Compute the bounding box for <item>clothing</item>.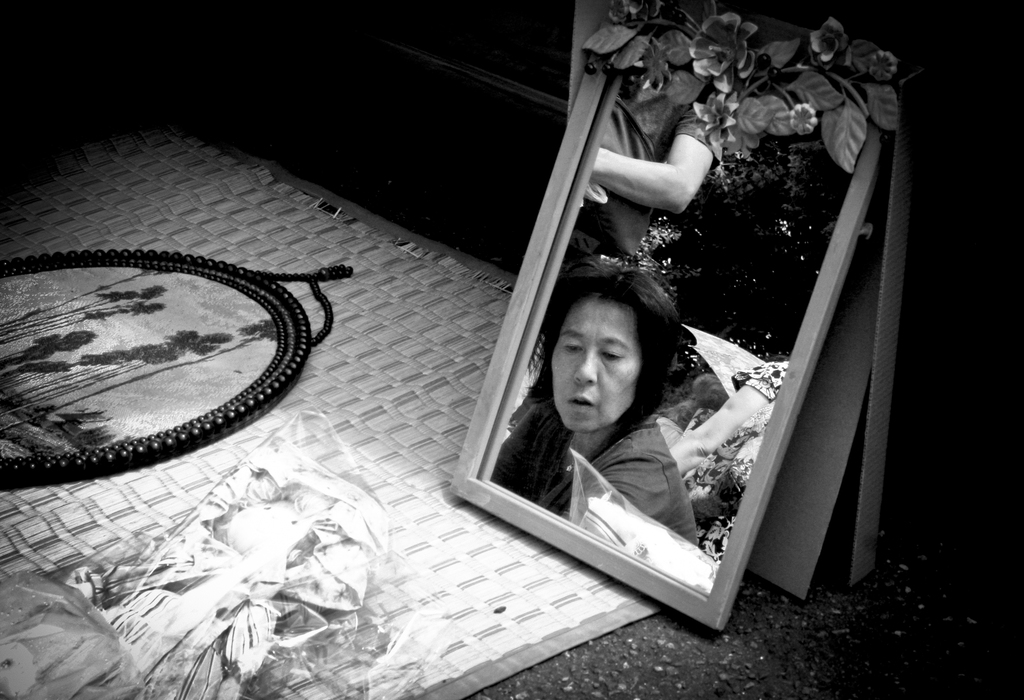
x1=495, y1=411, x2=700, y2=543.
